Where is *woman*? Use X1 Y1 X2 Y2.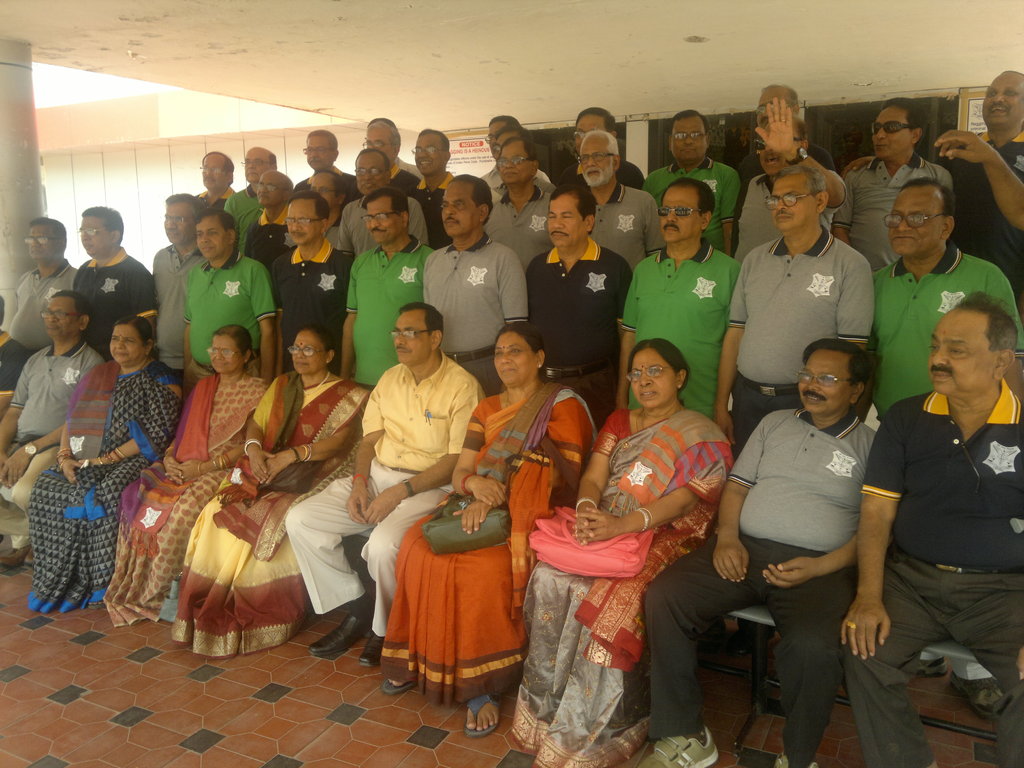
502 332 737 767.
